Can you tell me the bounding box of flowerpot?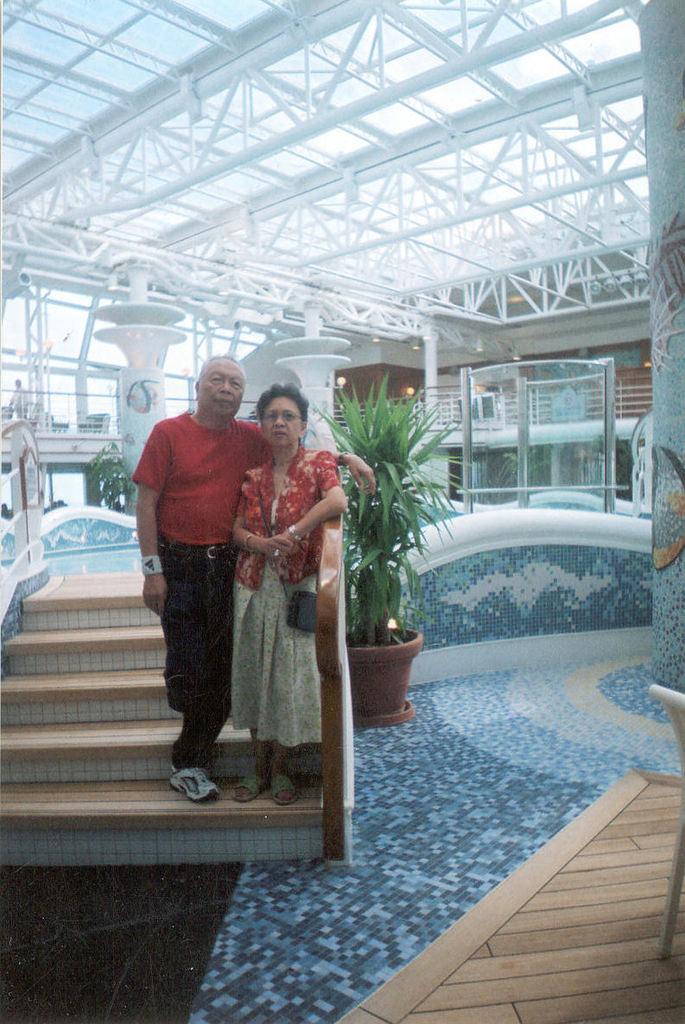
{"left": 350, "top": 605, "right": 419, "bottom": 723}.
